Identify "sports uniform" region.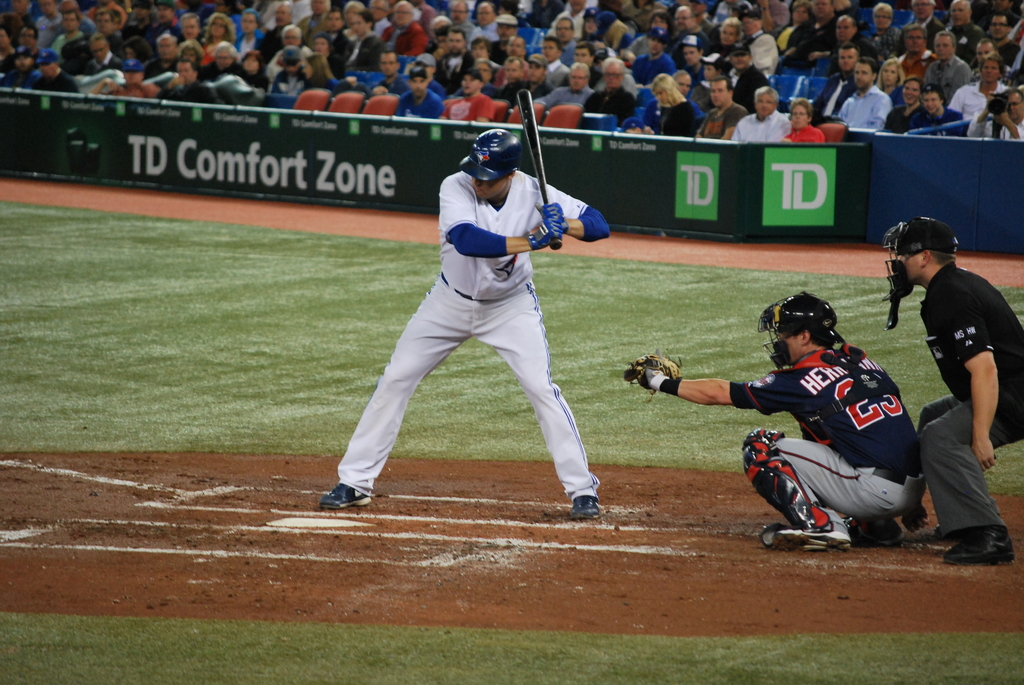
Region: [x1=317, y1=125, x2=610, y2=511].
